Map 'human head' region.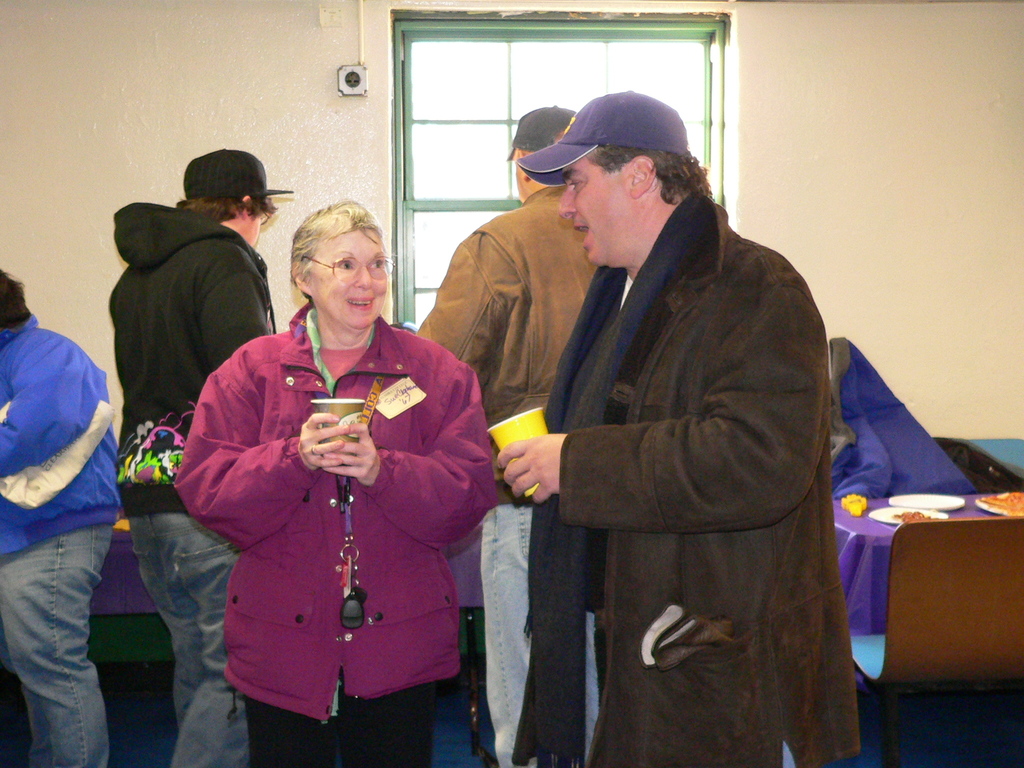
Mapped to <box>0,267,33,335</box>.
